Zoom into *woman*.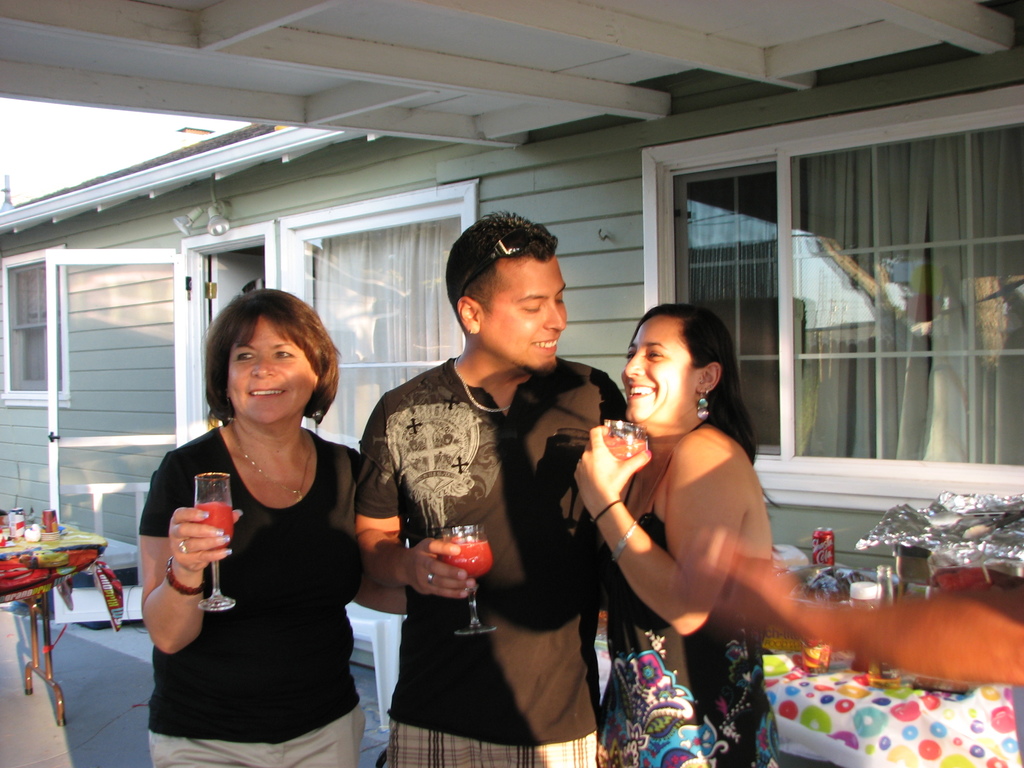
Zoom target: [567, 299, 784, 767].
